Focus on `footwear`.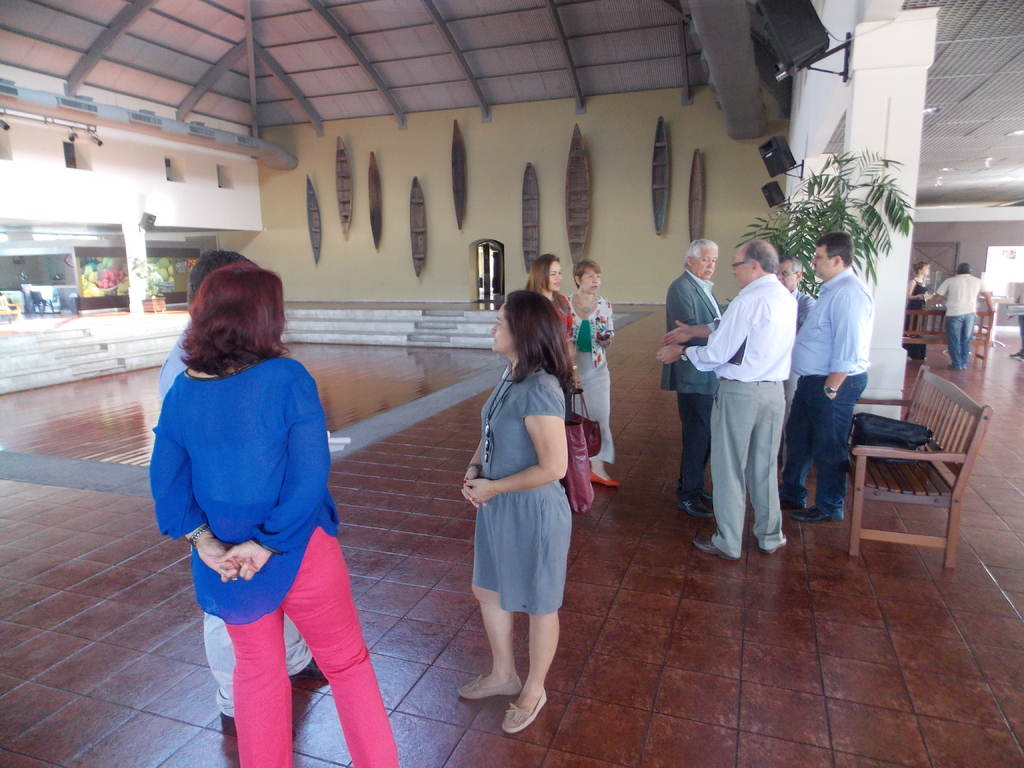
Focused at detection(457, 673, 522, 701).
